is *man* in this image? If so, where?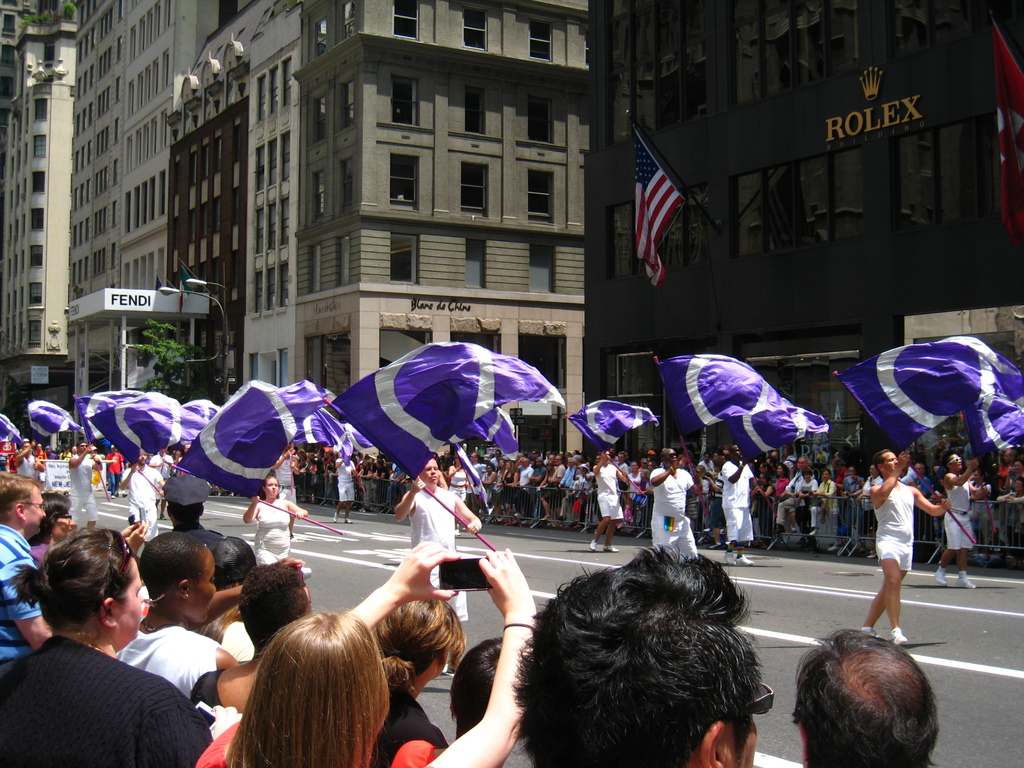
Yes, at {"left": 516, "top": 545, "right": 756, "bottom": 767}.
